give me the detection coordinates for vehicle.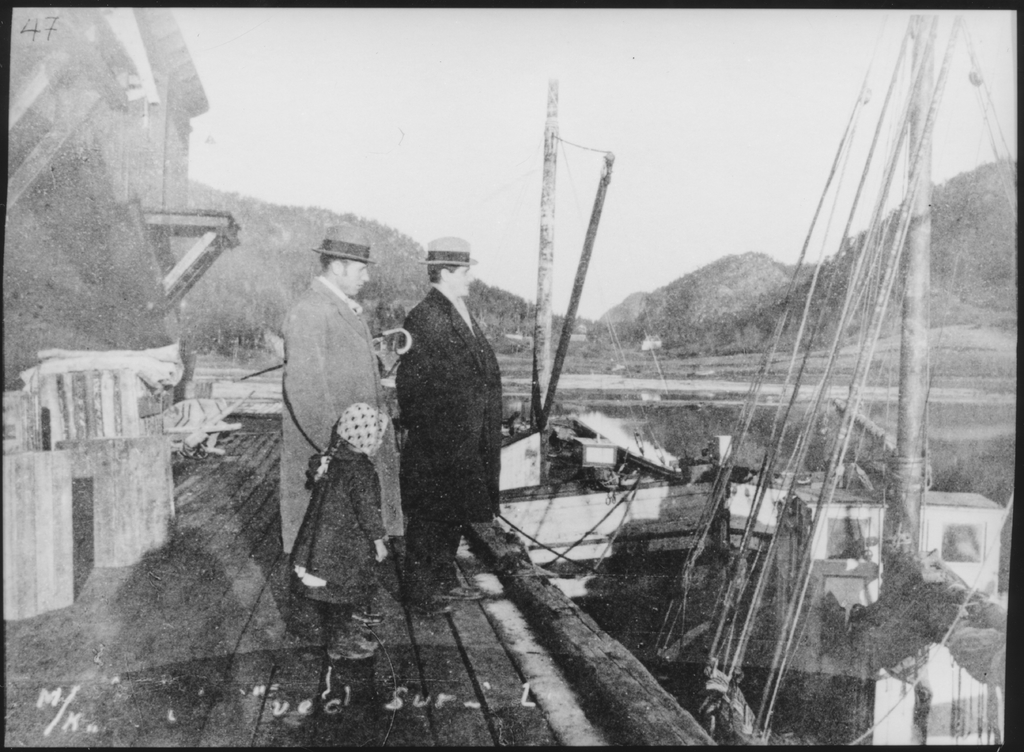
detection(485, 76, 729, 595).
